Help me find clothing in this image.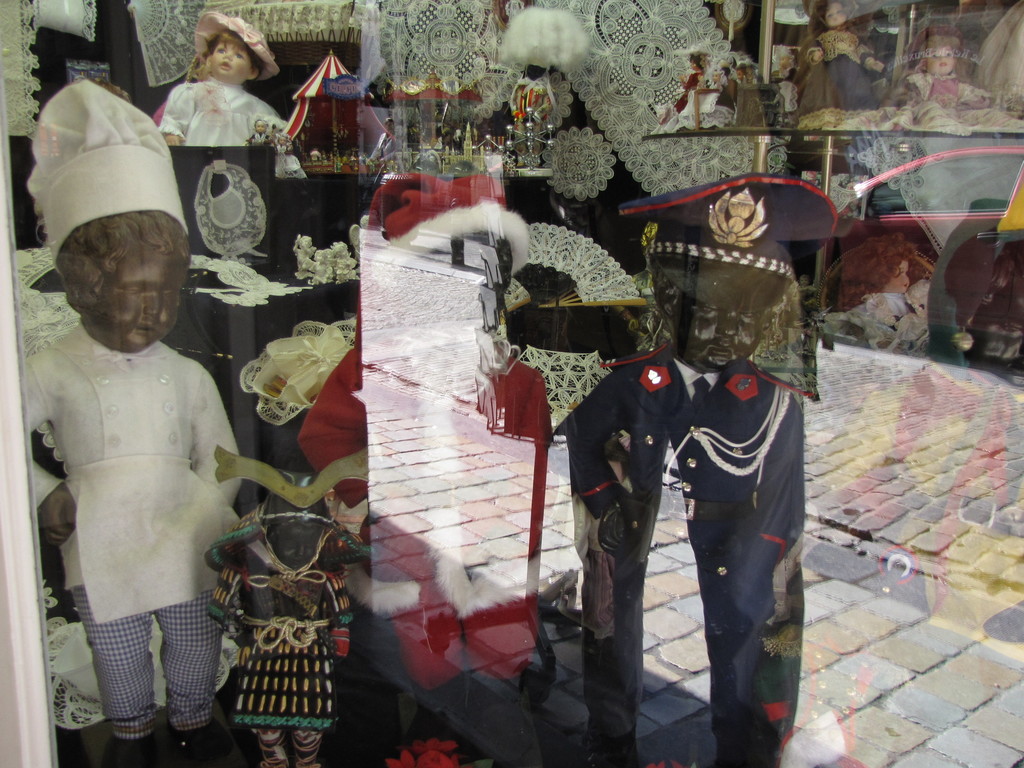
Found it: (22,346,263,742).
